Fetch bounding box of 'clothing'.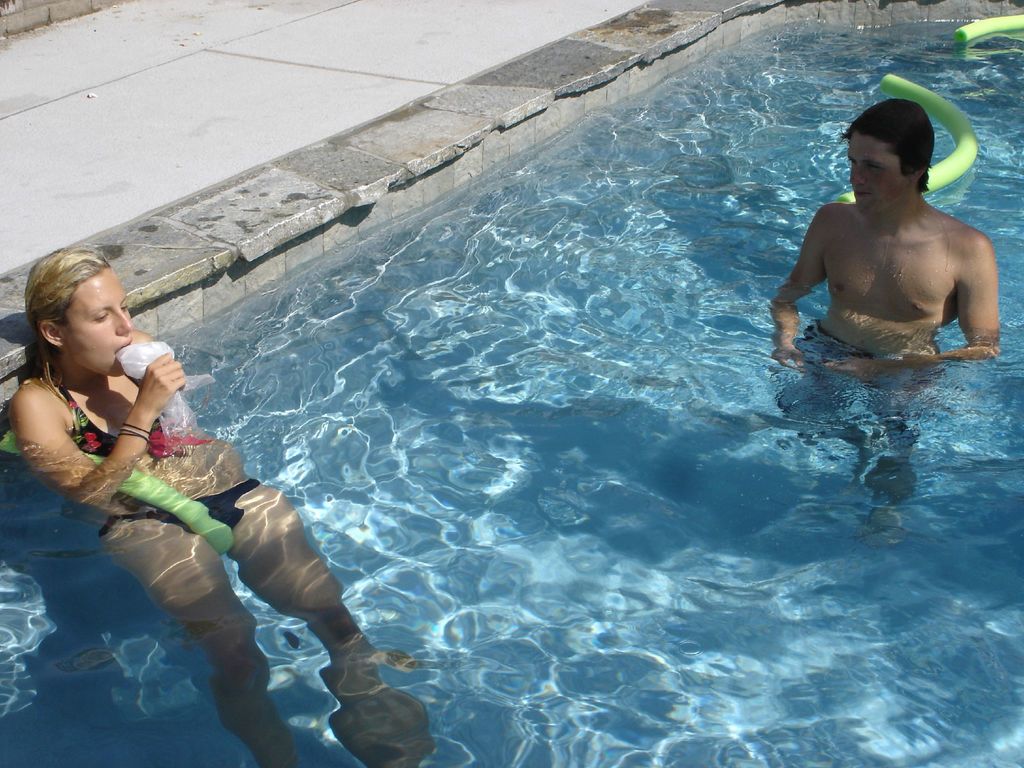
Bbox: 43 371 259 555.
